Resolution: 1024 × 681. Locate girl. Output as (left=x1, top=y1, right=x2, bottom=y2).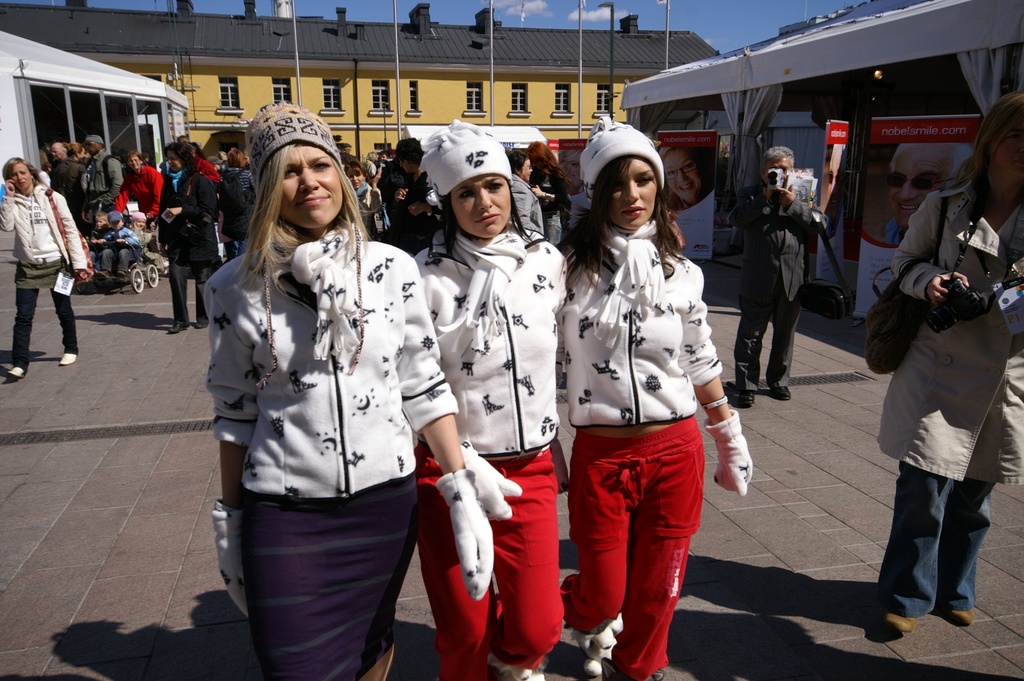
(left=0, top=150, right=77, bottom=383).
